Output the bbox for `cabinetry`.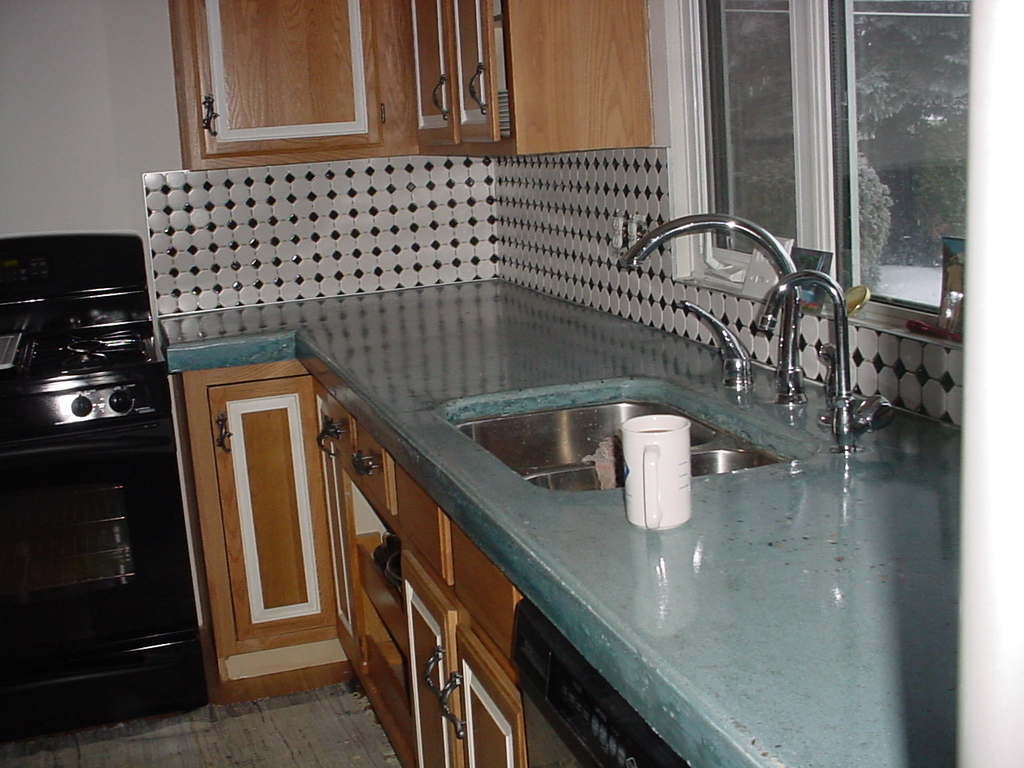
Rect(177, 370, 538, 767).
